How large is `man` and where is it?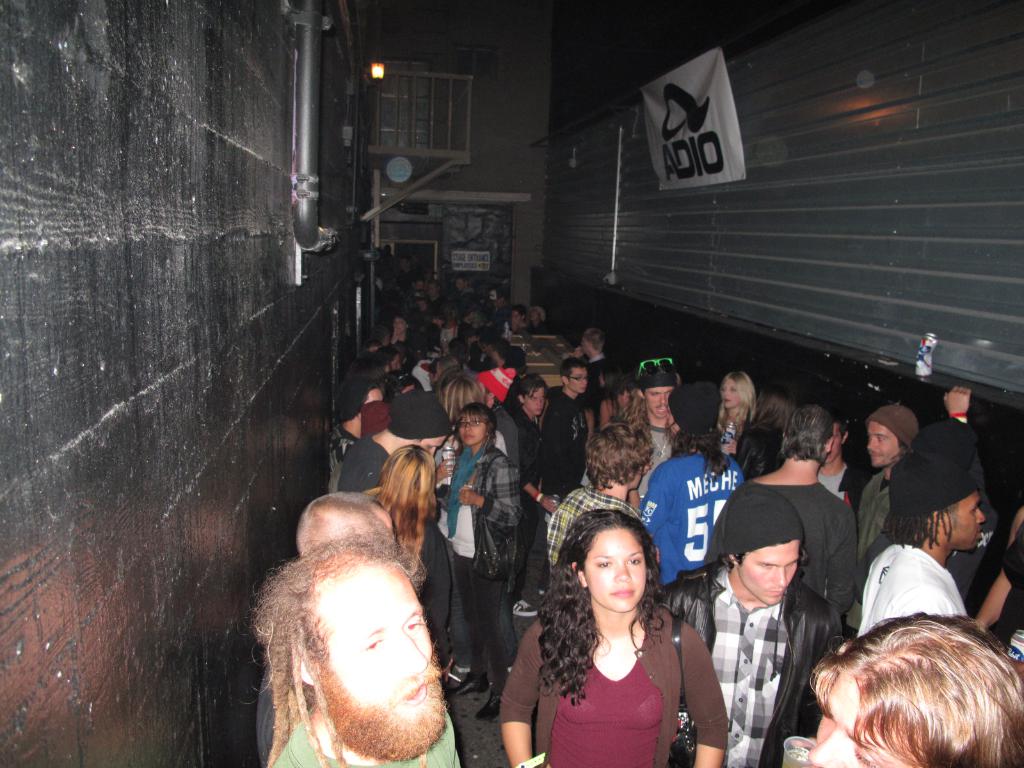
Bounding box: crop(328, 381, 386, 489).
